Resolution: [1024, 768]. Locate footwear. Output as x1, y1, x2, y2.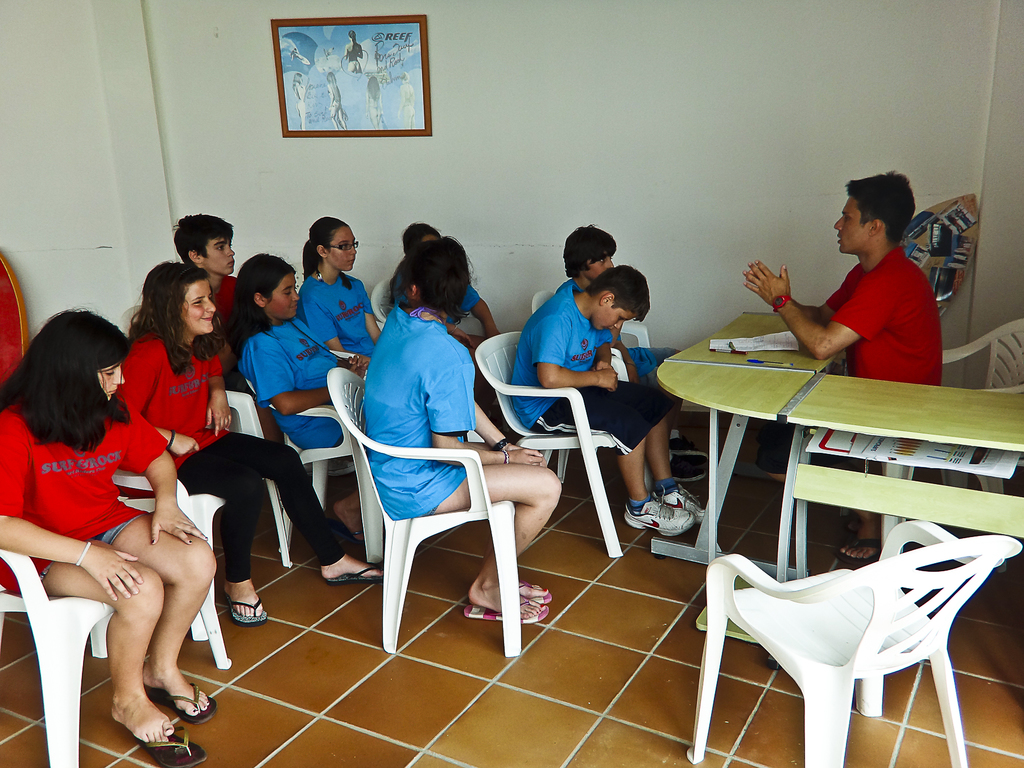
836, 536, 879, 567.
